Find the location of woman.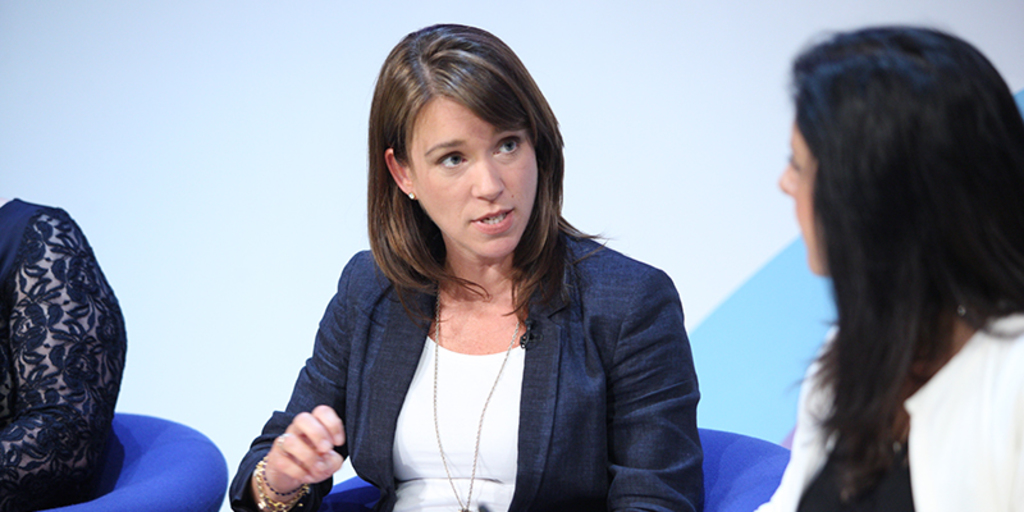
Location: (751,18,1023,511).
